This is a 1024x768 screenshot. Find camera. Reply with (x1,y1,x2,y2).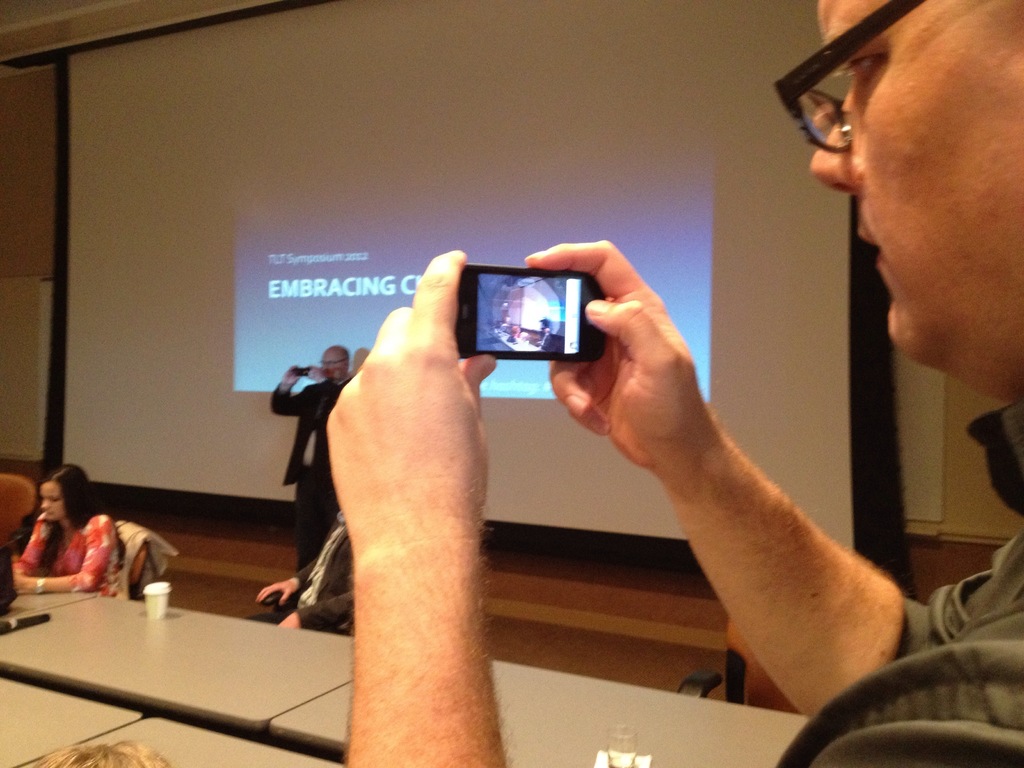
(458,266,602,356).
